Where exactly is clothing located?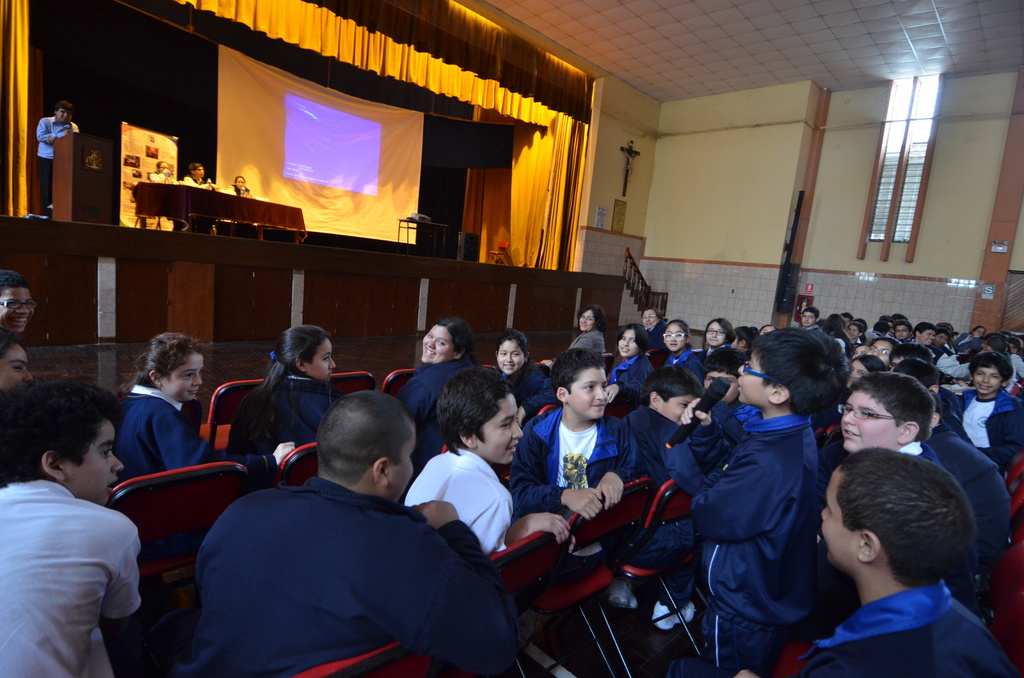
Its bounding box is locate(927, 423, 1016, 556).
